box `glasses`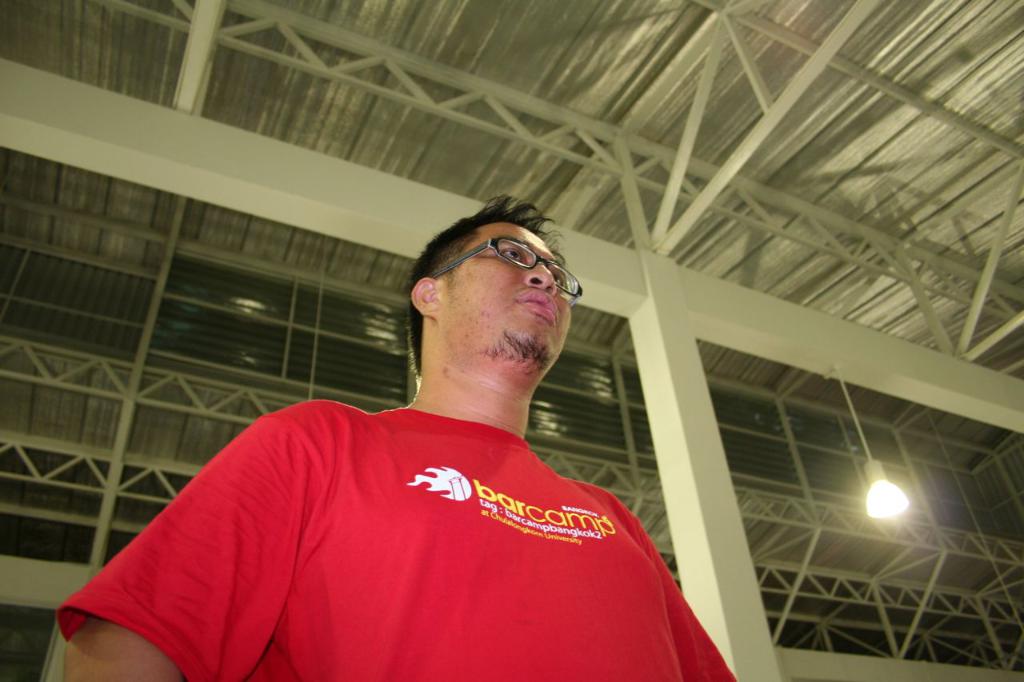
crop(435, 233, 582, 306)
